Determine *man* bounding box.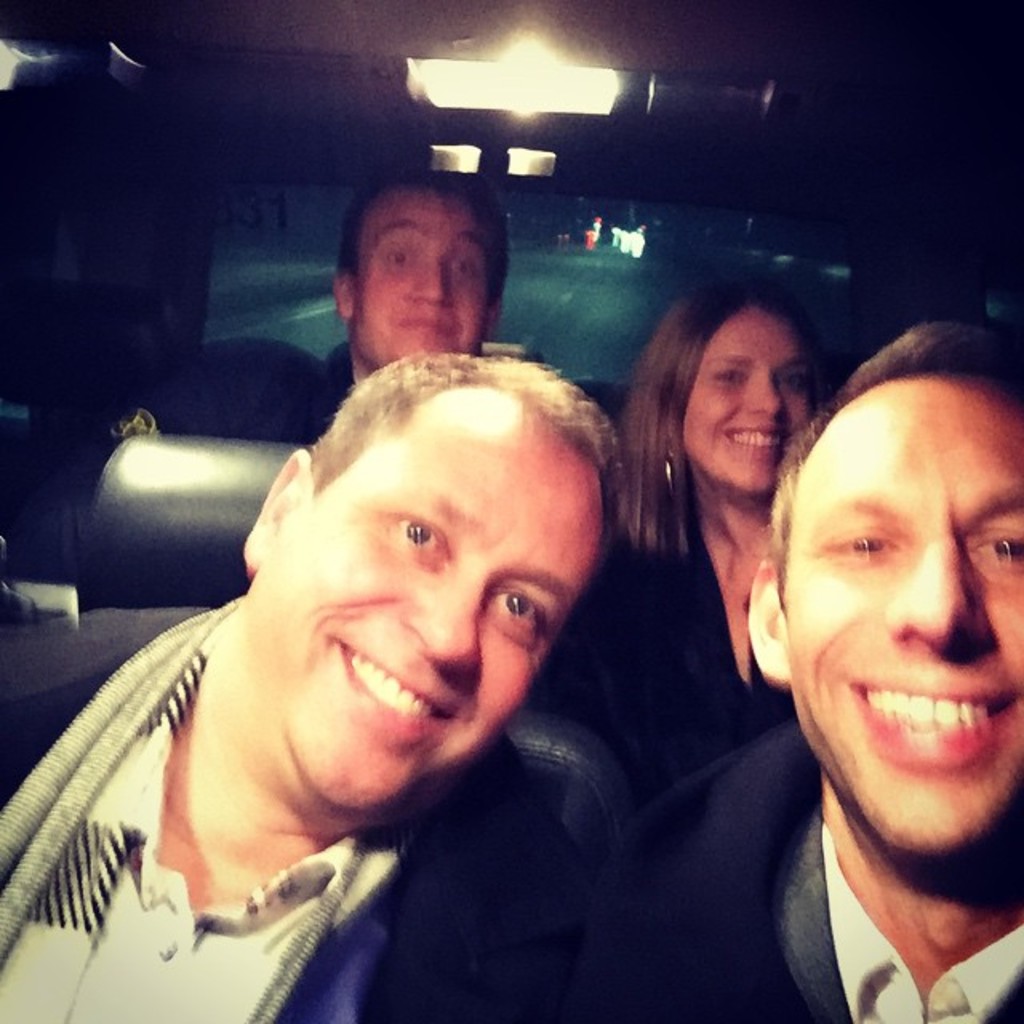
Determined: (x1=42, y1=288, x2=781, y2=997).
